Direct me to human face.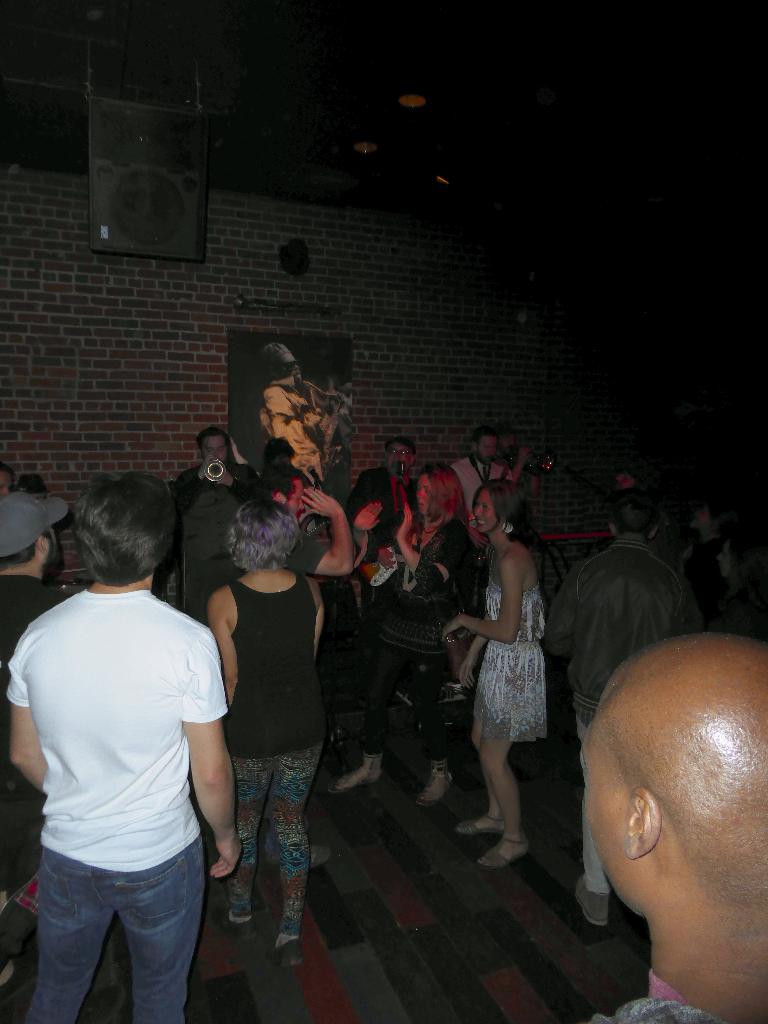
Direction: [387,444,413,474].
